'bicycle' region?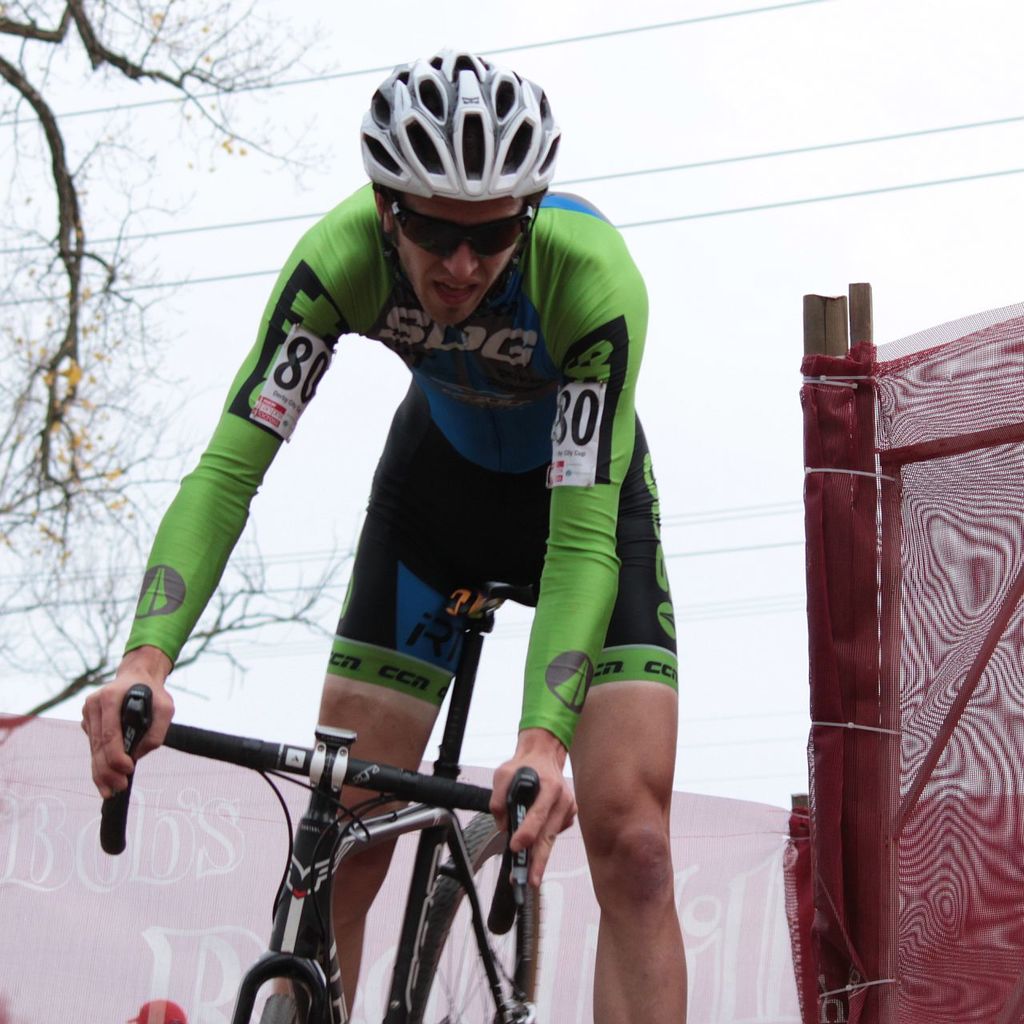
region(76, 625, 607, 1023)
